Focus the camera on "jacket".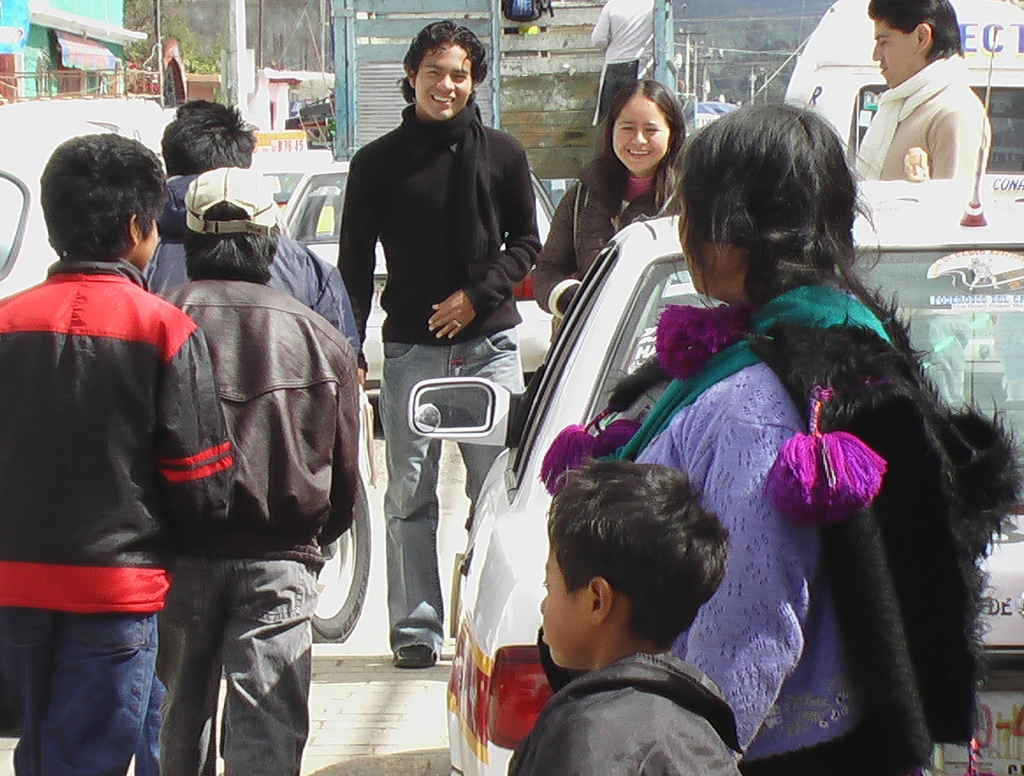
Focus region: box=[139, 172, 356, 342].
